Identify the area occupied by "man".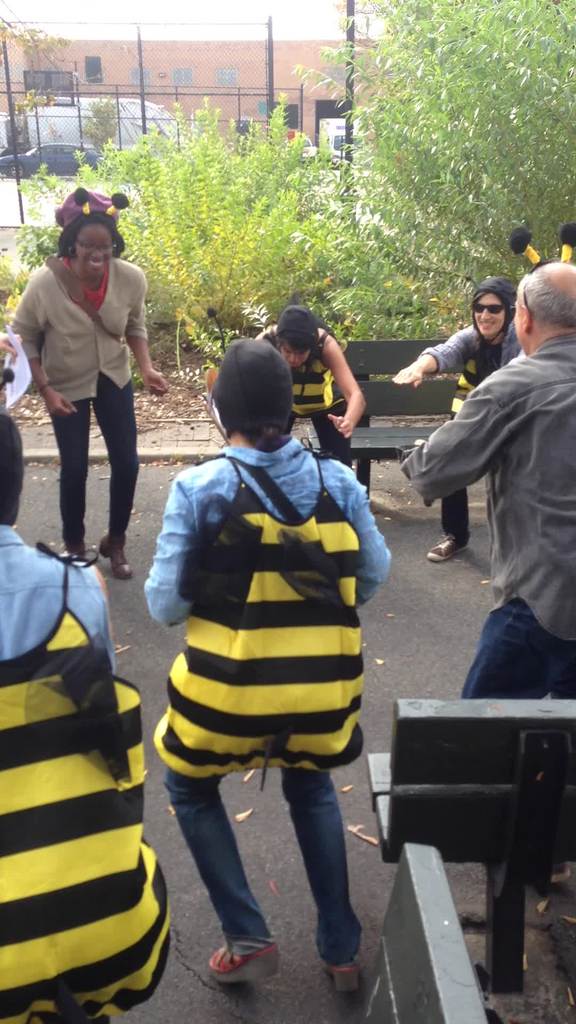
Area: 391:223:568:671.
